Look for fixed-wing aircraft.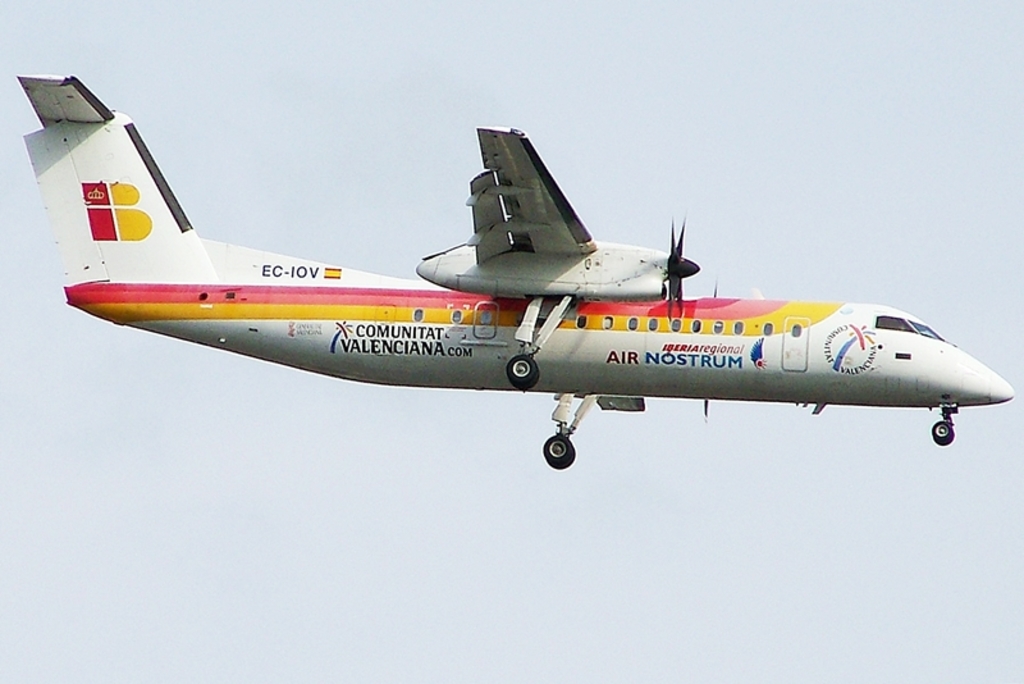
Found: [left=15, top=78, right=1014, bottom=471].
